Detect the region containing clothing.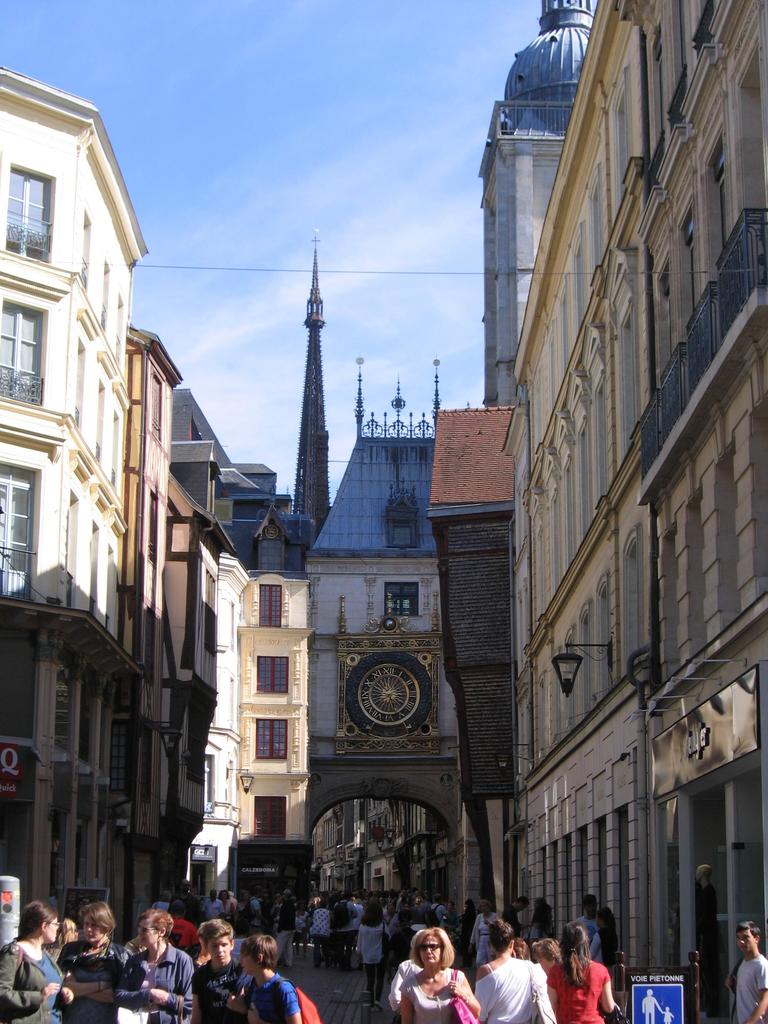
(left=174, top=892, right=195, bottom=928).
